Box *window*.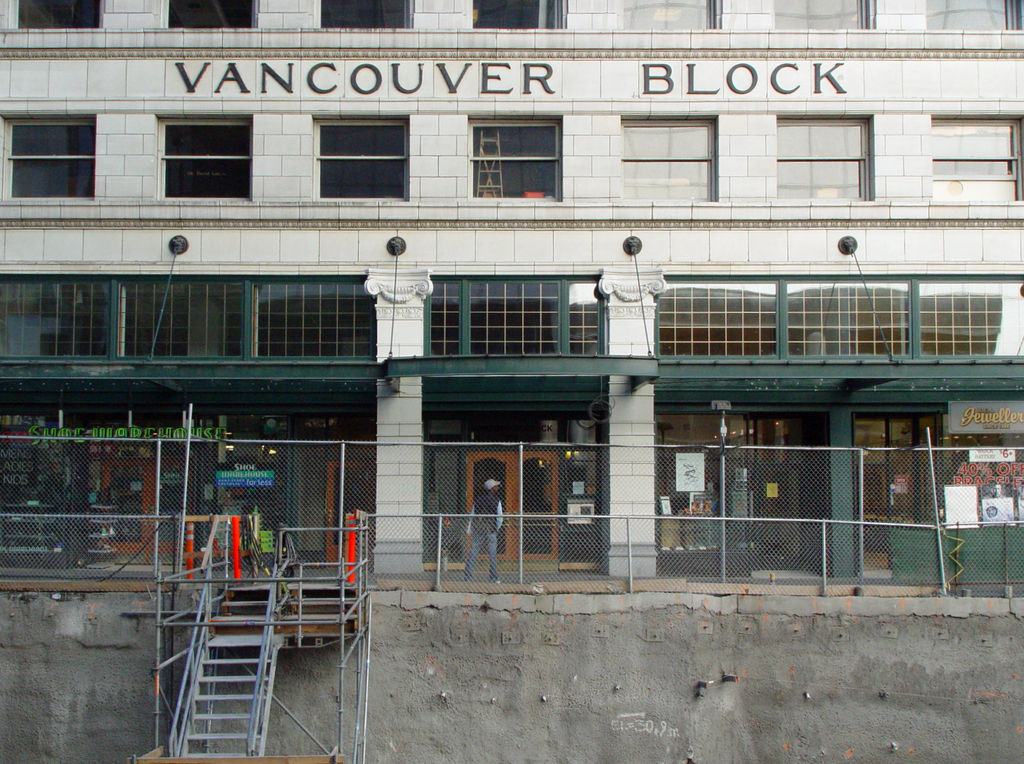
(left=116, top=273, right=244, bottom=359).
